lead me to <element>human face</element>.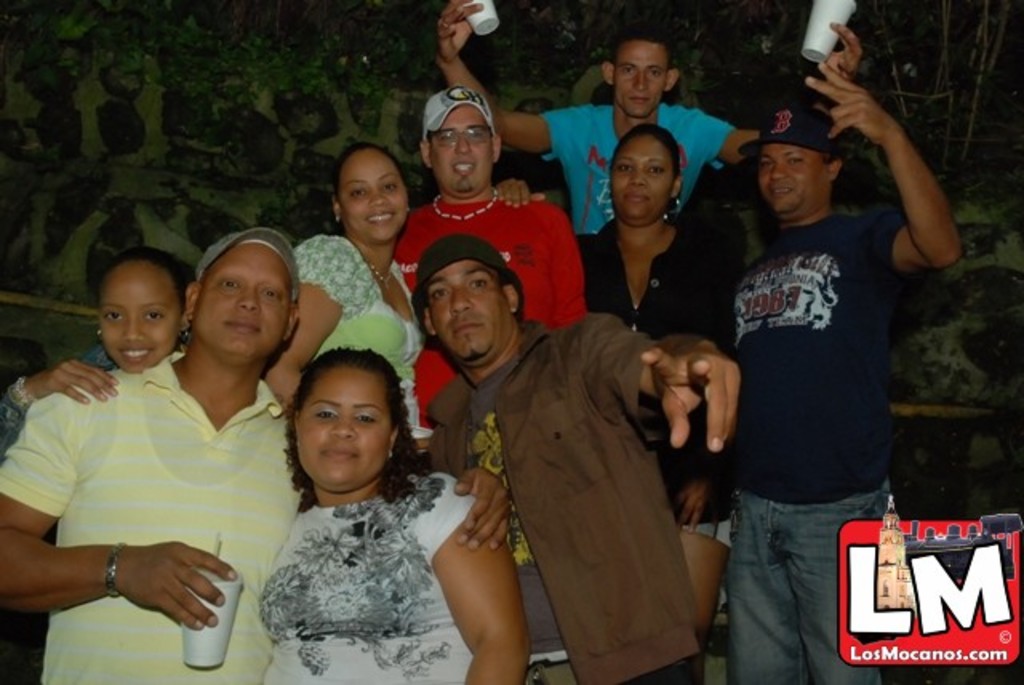
Lead to 294/373/392/493.
